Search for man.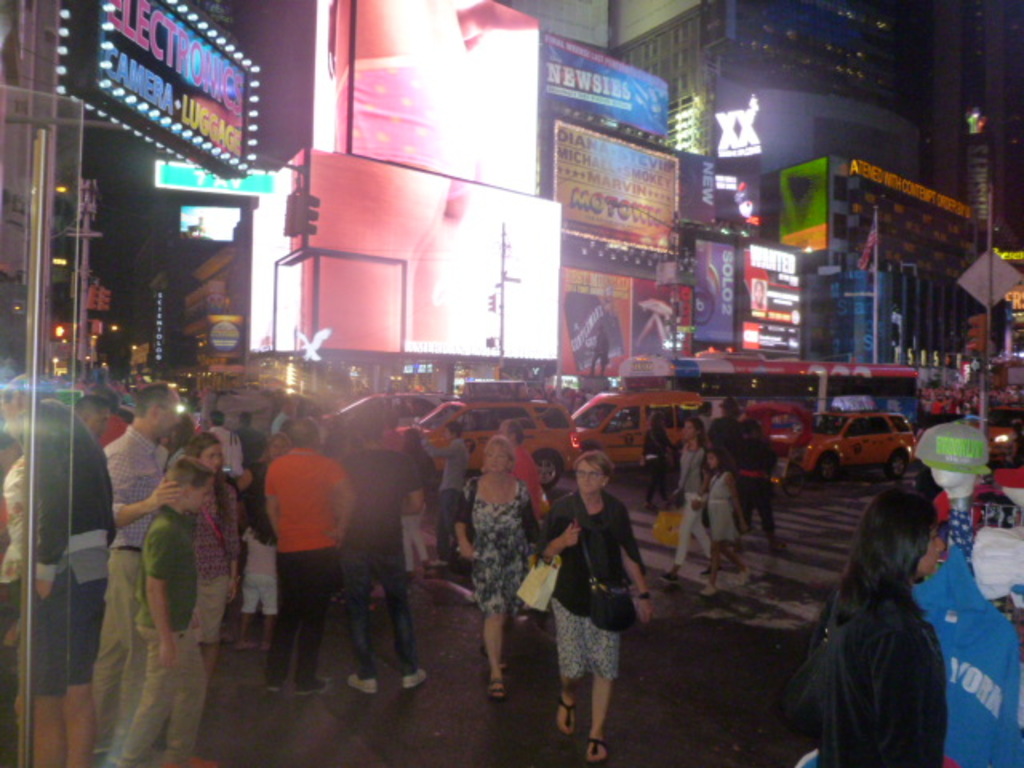
Found at <bbox>493, 416, 563, 520</bbox>.
